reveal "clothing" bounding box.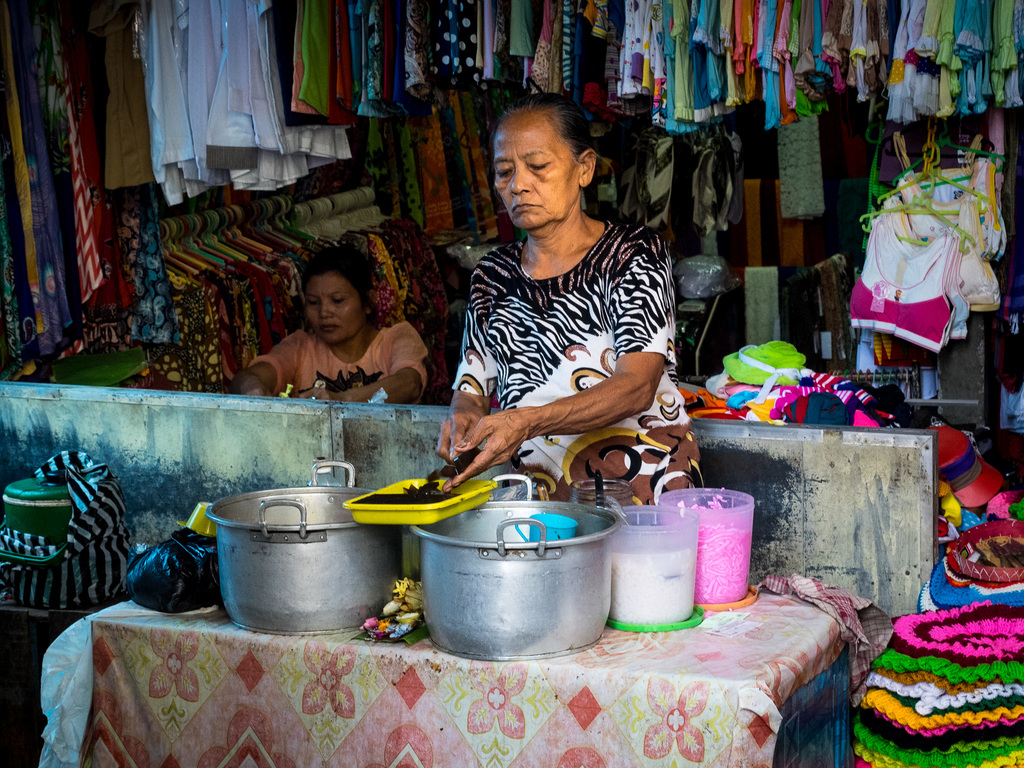
Revealed: select_region(245, 328, 428, 405).
